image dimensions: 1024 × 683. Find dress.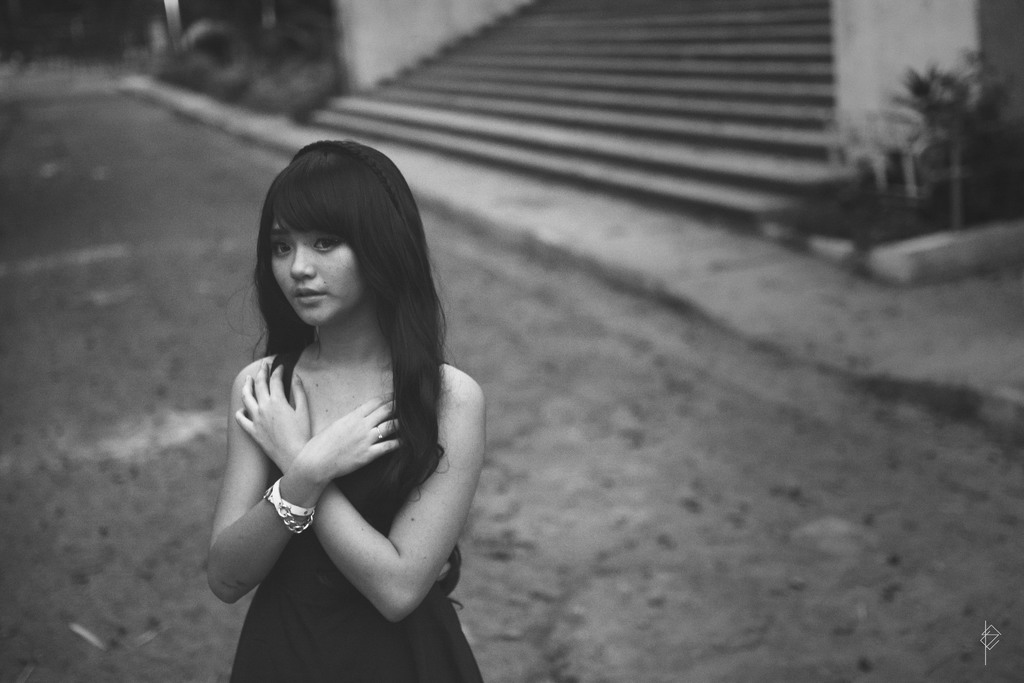
Rect(248, 338, 465, 637).
